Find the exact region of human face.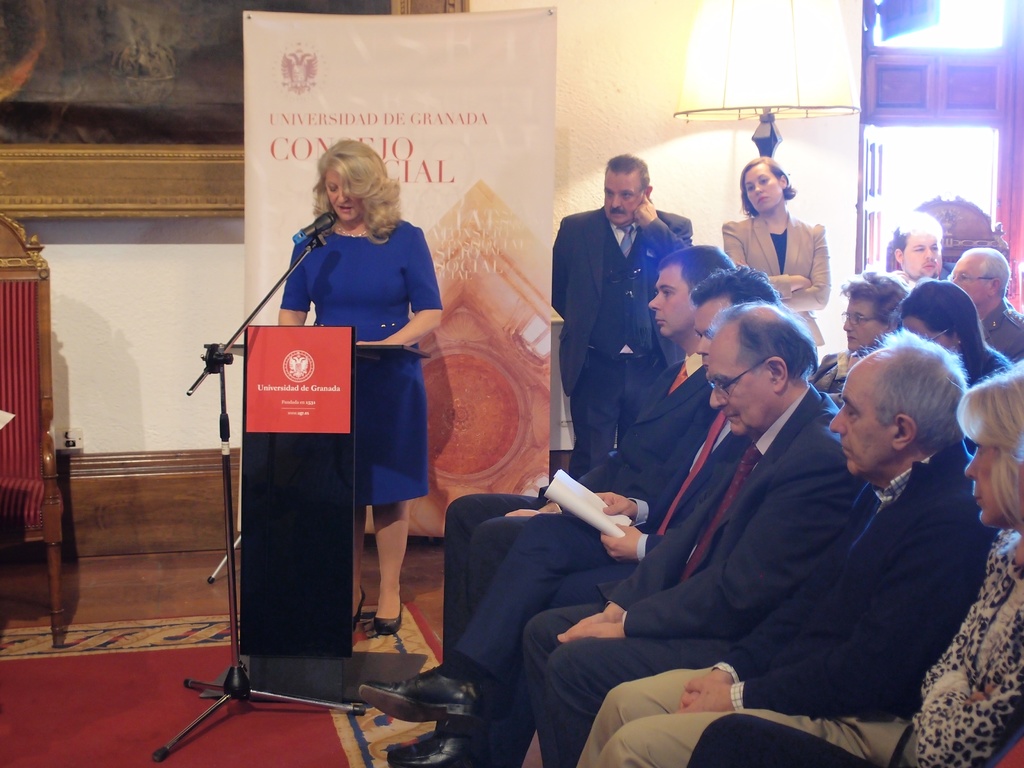
Exact region: 648, 264, 698, 337.
